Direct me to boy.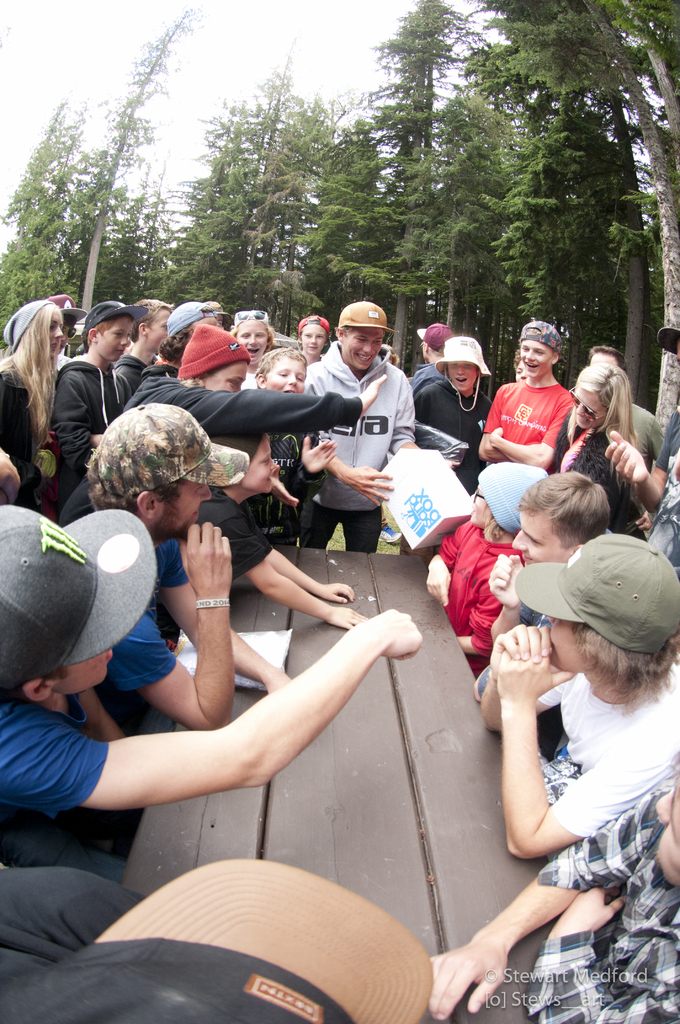
Direction: x1=252 y1=348 x2=339 y2=544.
